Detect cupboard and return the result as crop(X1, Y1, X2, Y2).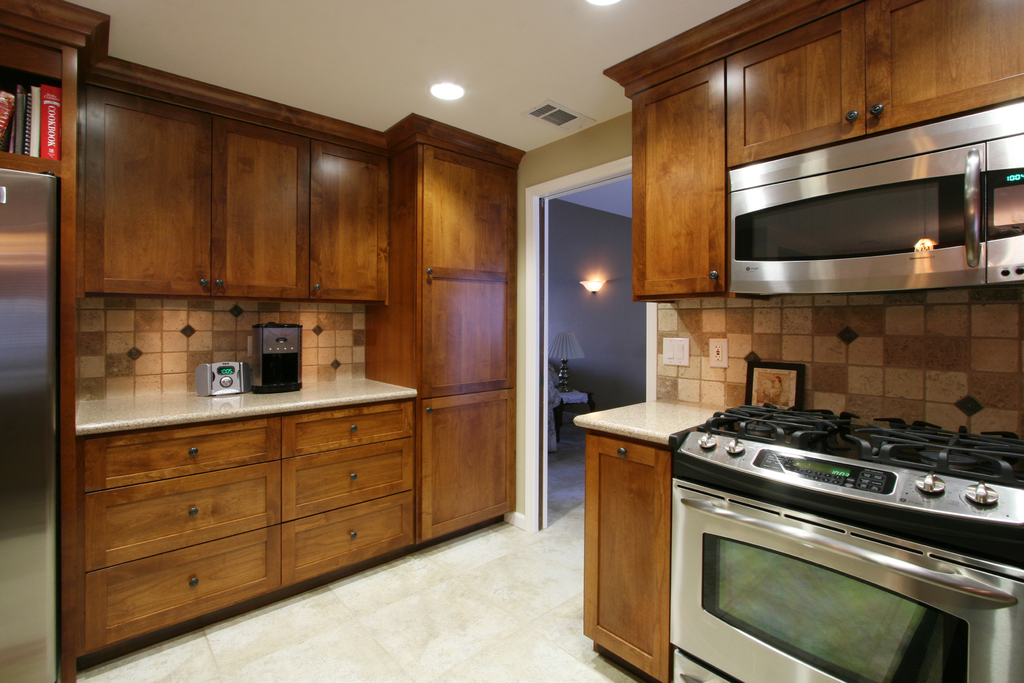
crop(605, 0, 1023, 304).
